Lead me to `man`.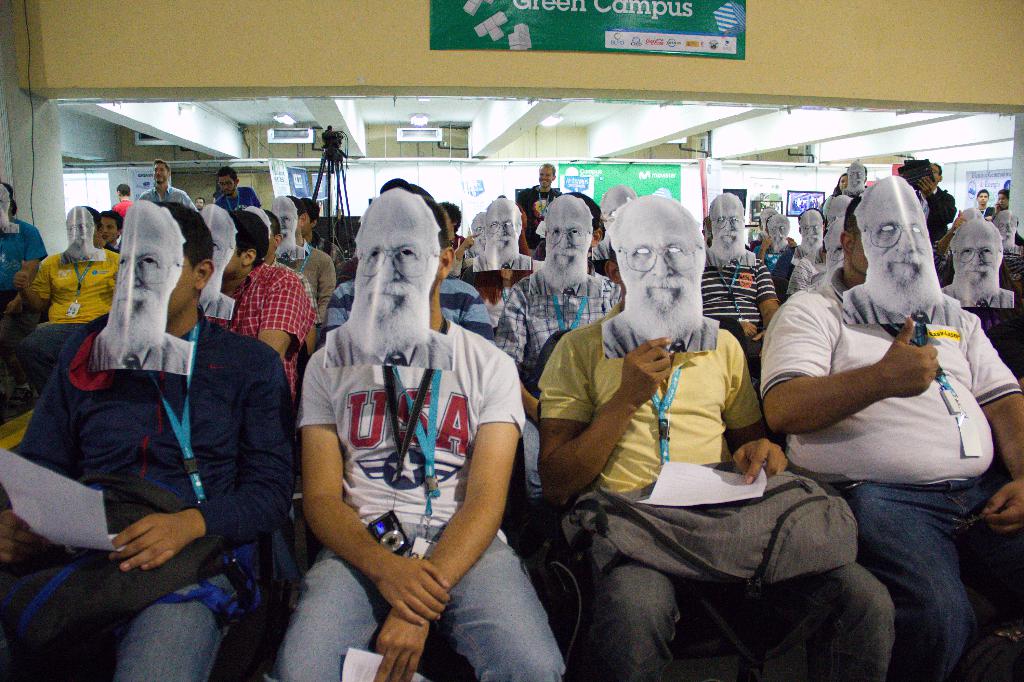
Lead to left=322, top=193, right=506, bottom=346.
